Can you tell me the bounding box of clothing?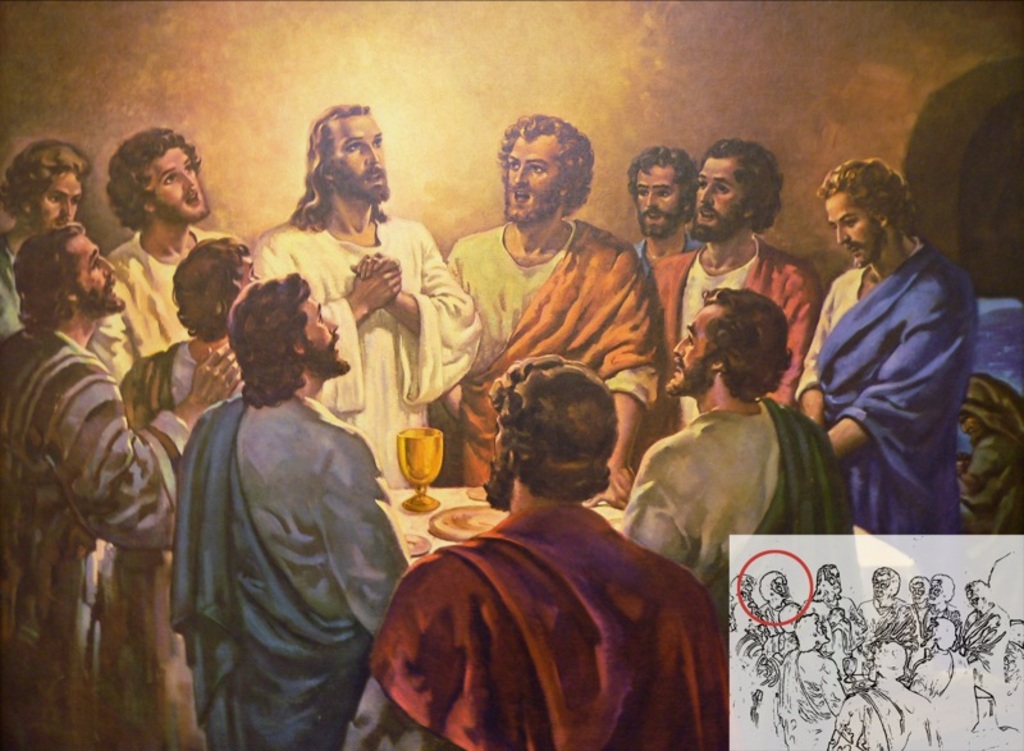
pyautogui.locateOnScreen(646, 234, 826, 441).
